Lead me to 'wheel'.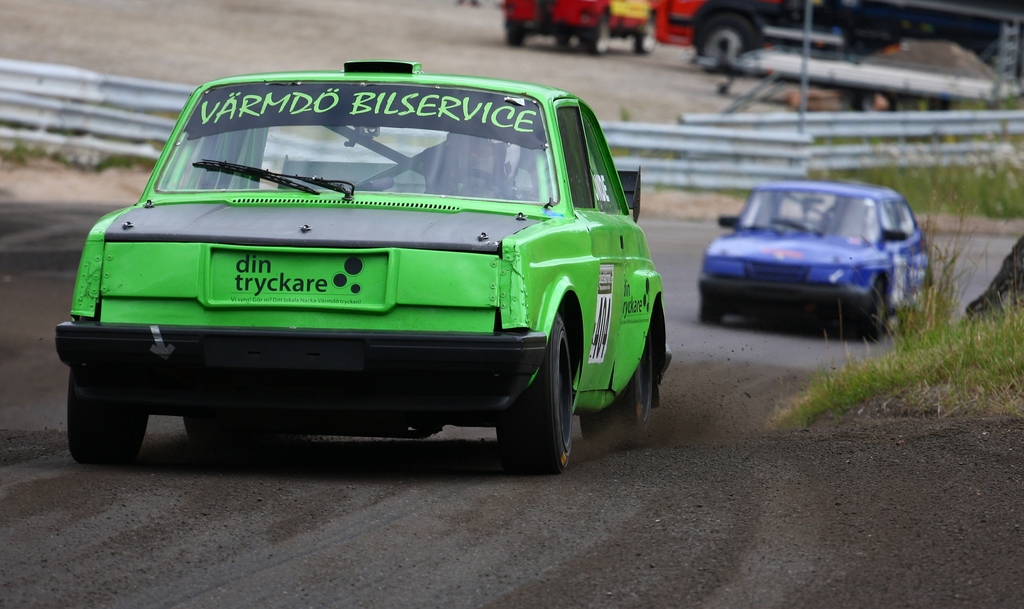
Lead to x1=63 y1=366 x2=150 y2=463.
